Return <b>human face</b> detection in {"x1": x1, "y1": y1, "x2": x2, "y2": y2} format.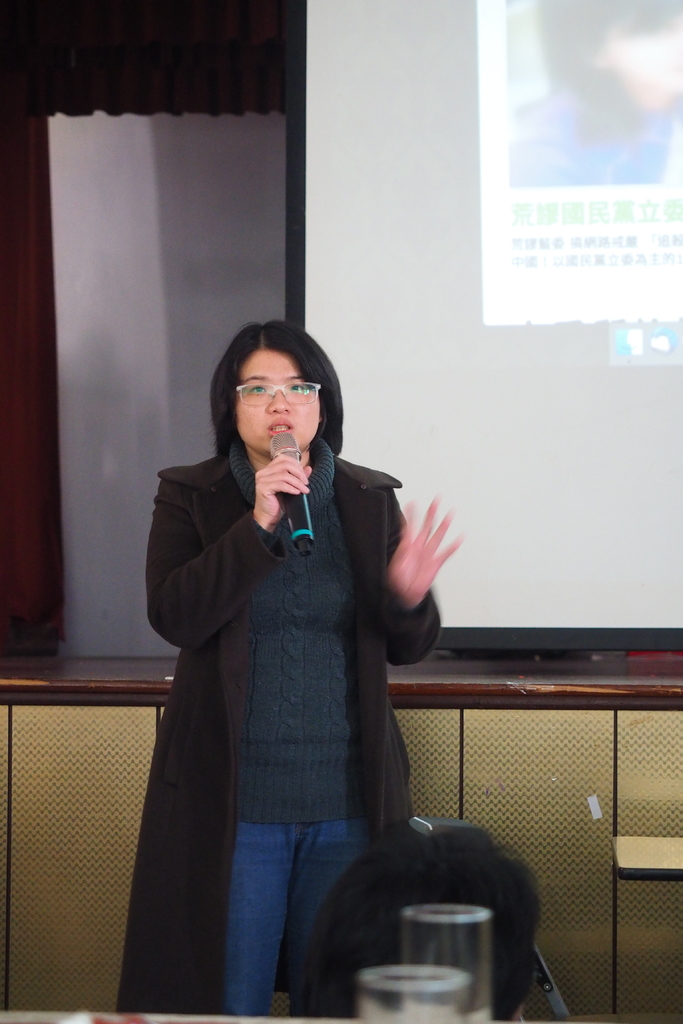
{"x1": 235, "y1": 347, "x2": 320, "y2": 457}.
